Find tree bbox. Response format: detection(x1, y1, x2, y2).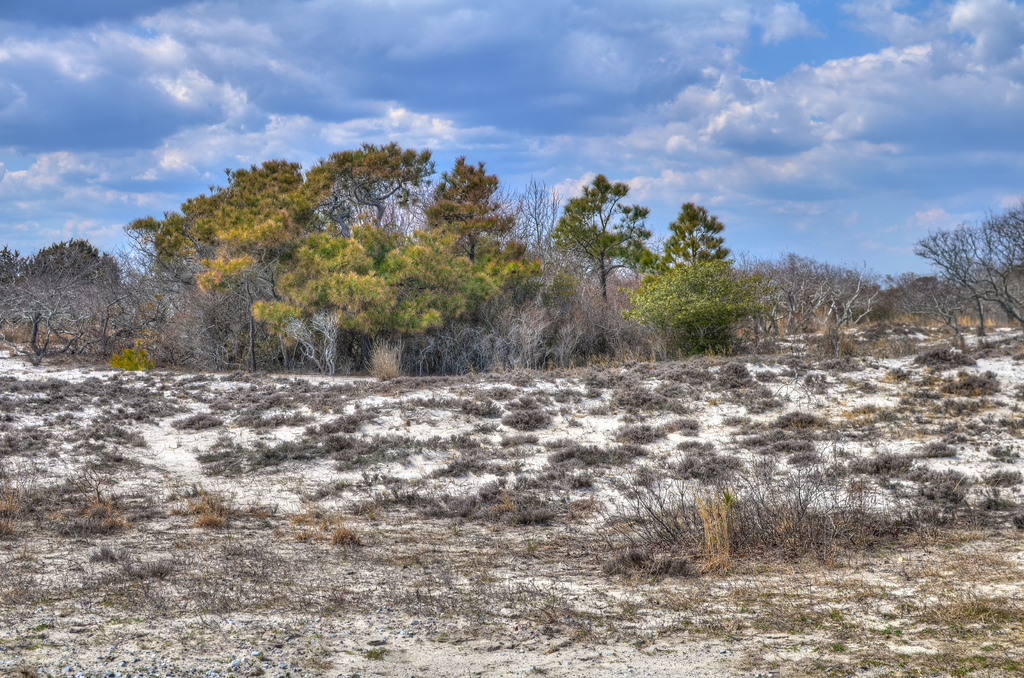
detection(282, 318, 325, 375).
